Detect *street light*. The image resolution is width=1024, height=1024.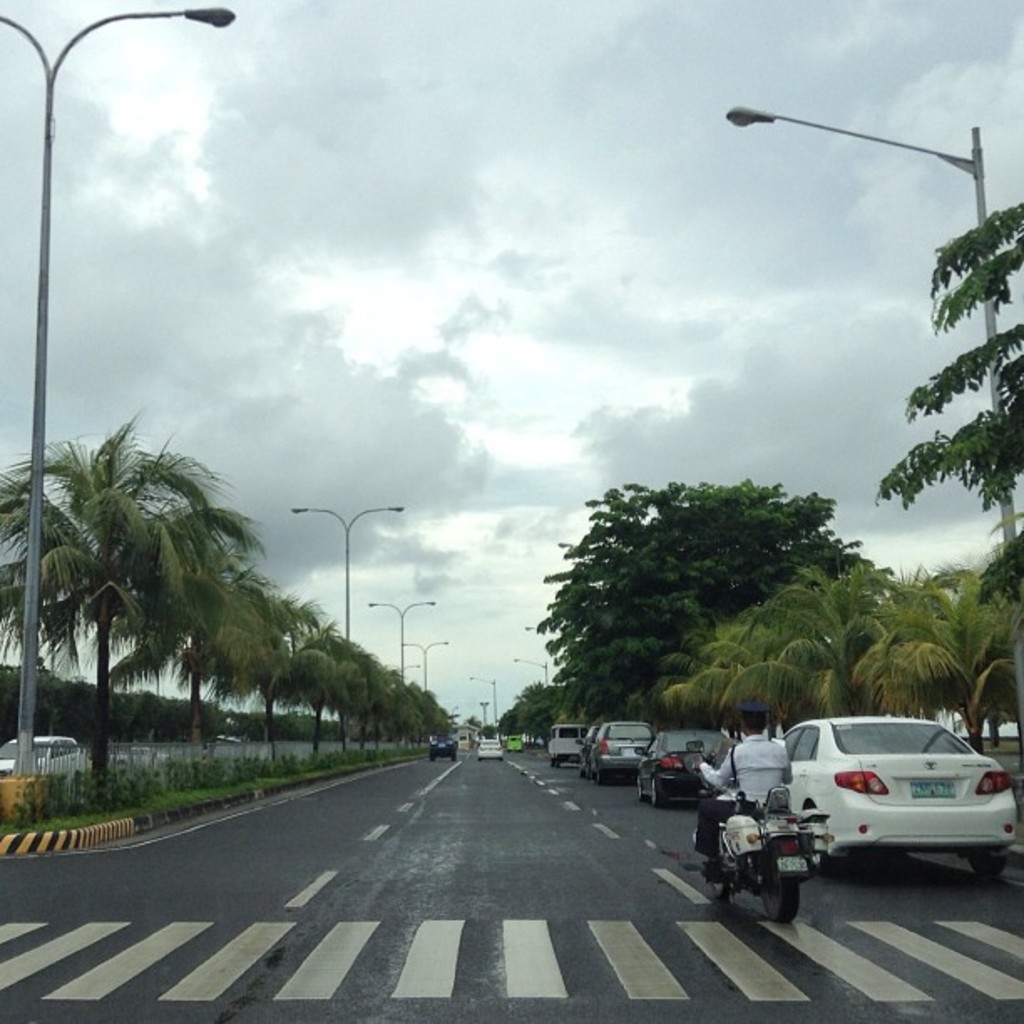
[left=398, top=632, right=445, bottom=709].
